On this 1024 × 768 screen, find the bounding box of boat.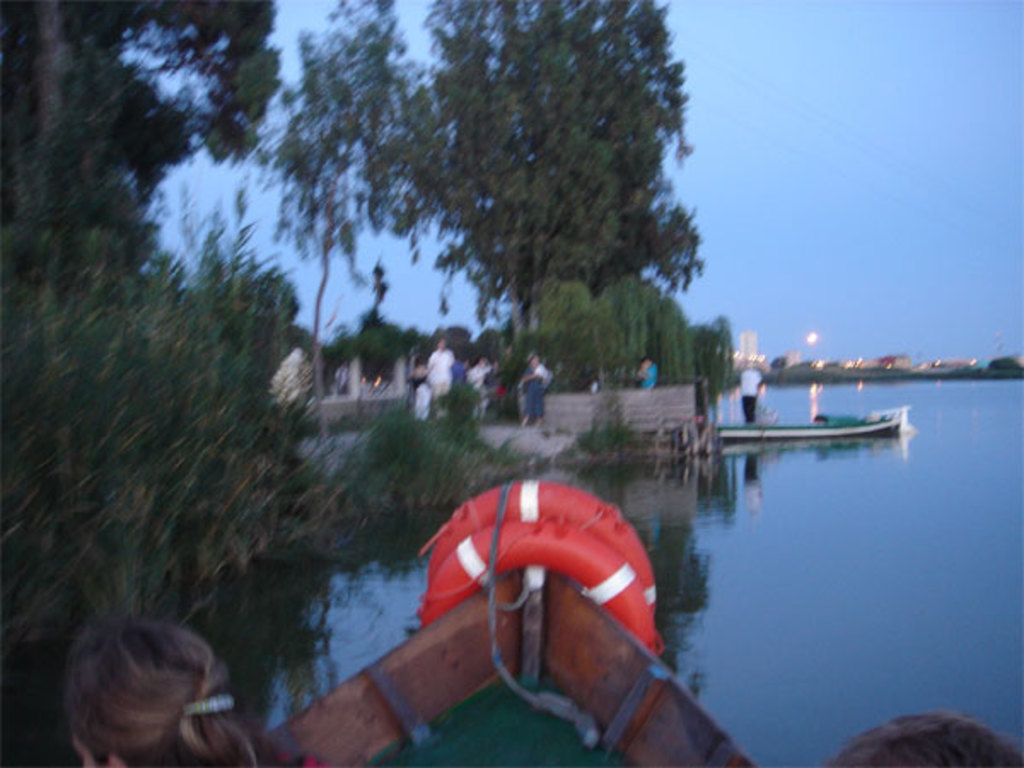
Bounding box: (719,404,922,445).
